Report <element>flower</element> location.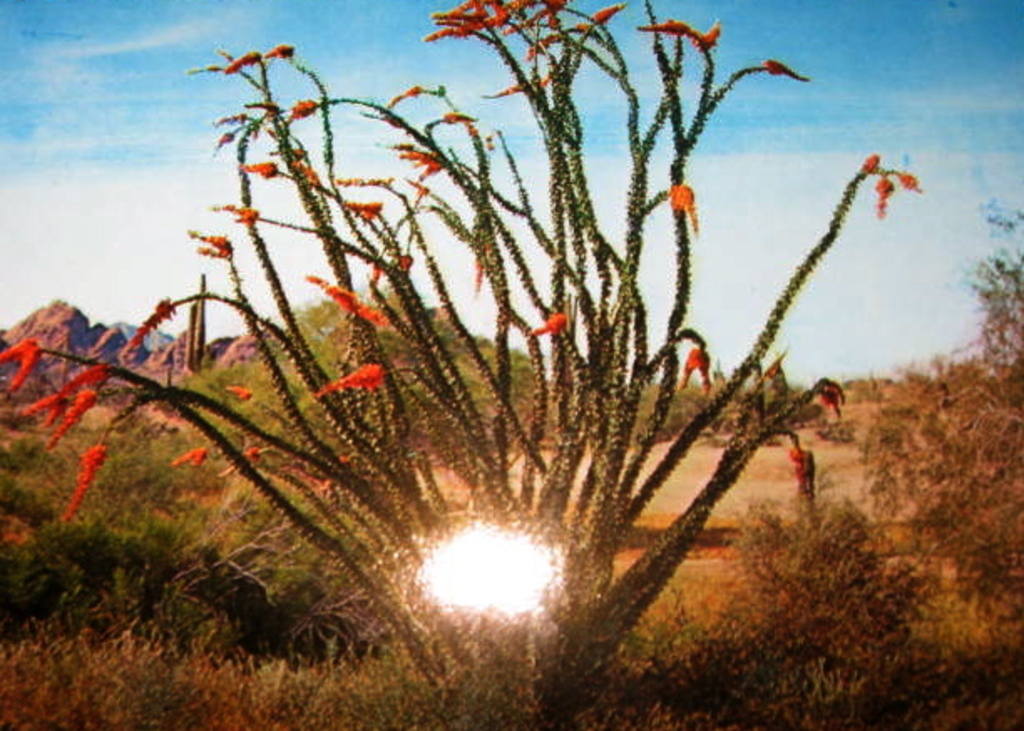
Report: (x1=515, y1=306, x2=572, y2=343).
